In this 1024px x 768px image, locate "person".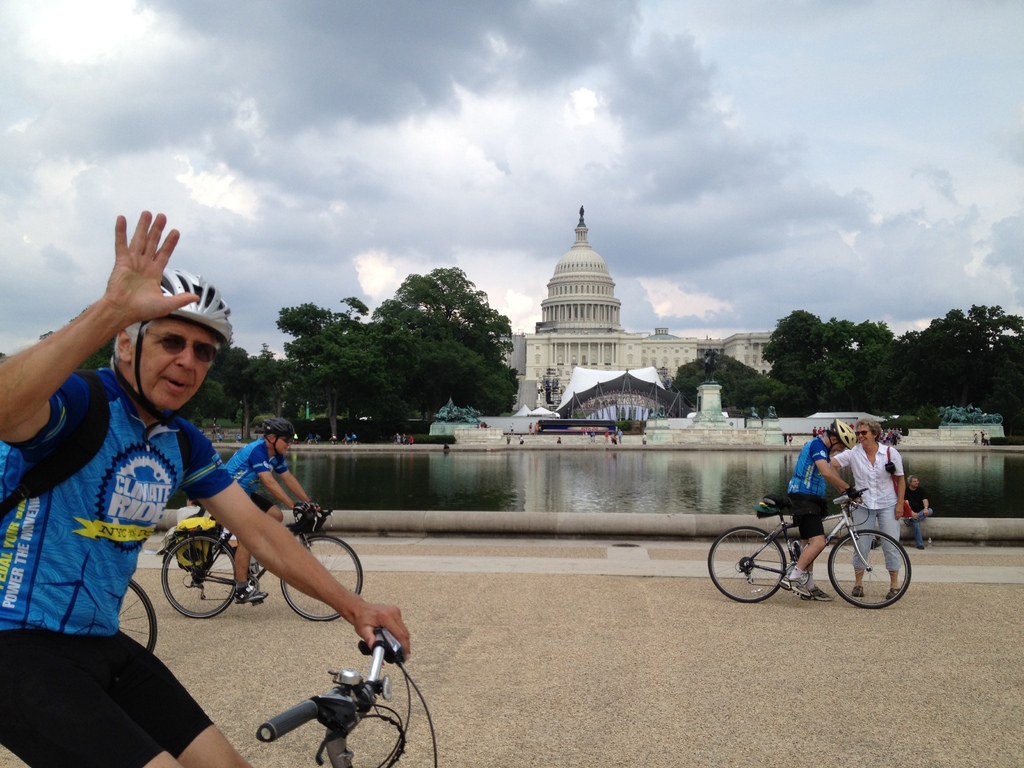
Bounding box: (left=785, top=419, right=855, bottom=601).
